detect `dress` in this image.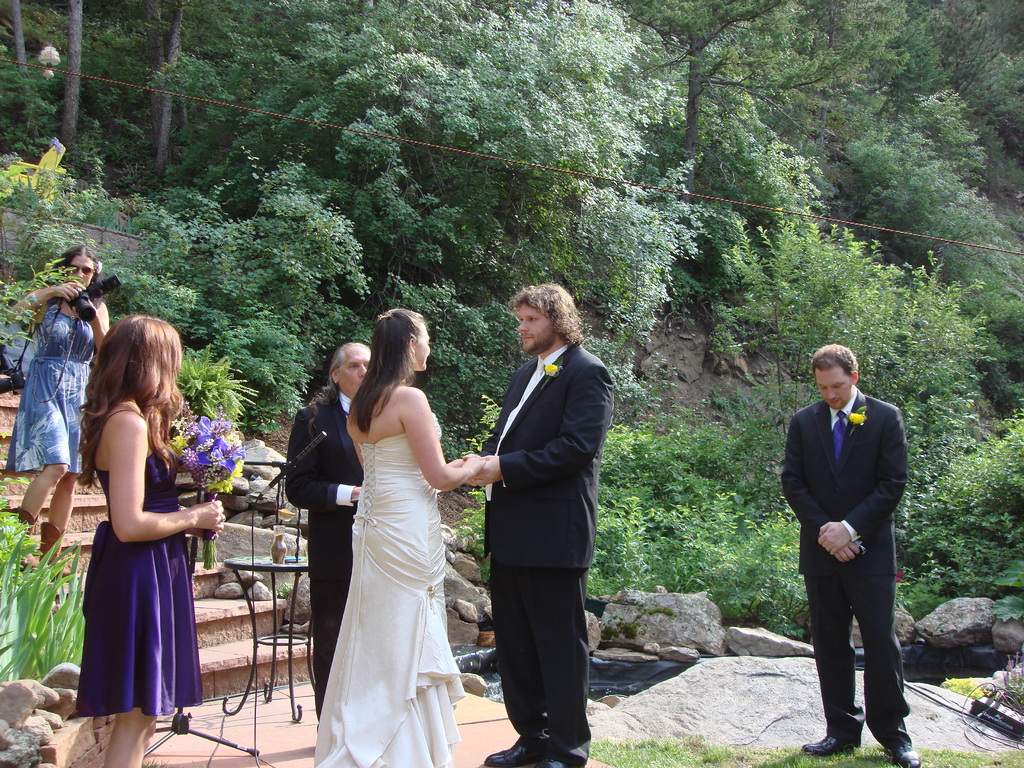
Detection: box=[76, 404, 205, 718].
